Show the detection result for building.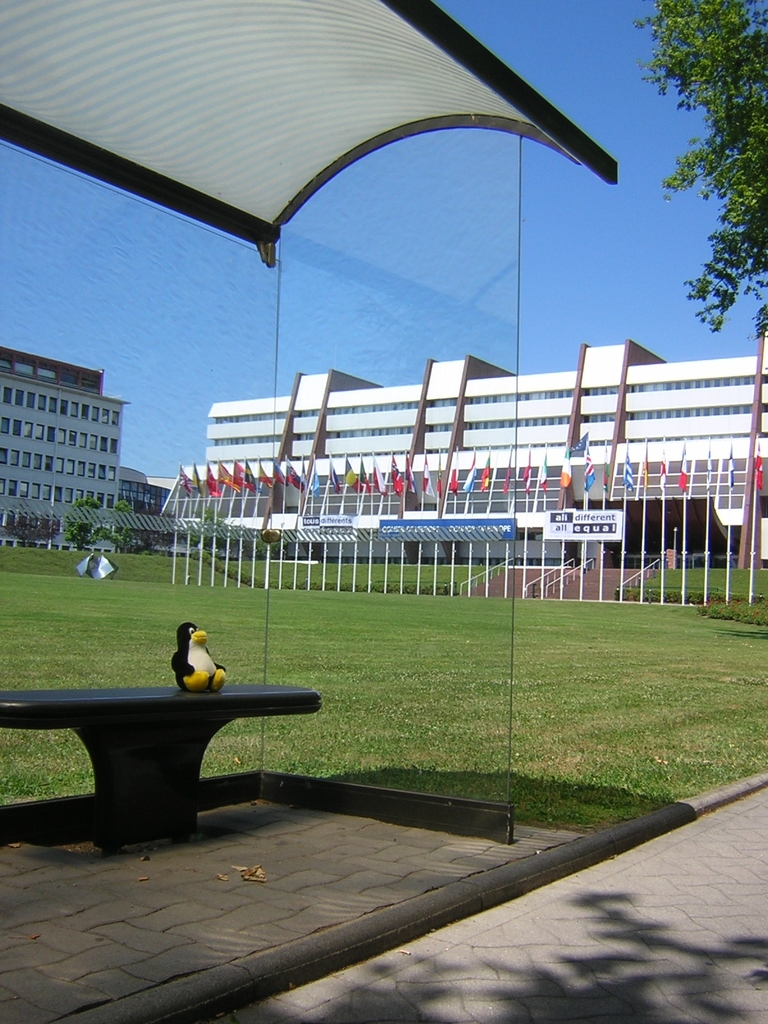
box(200, 335, 767, 570).
